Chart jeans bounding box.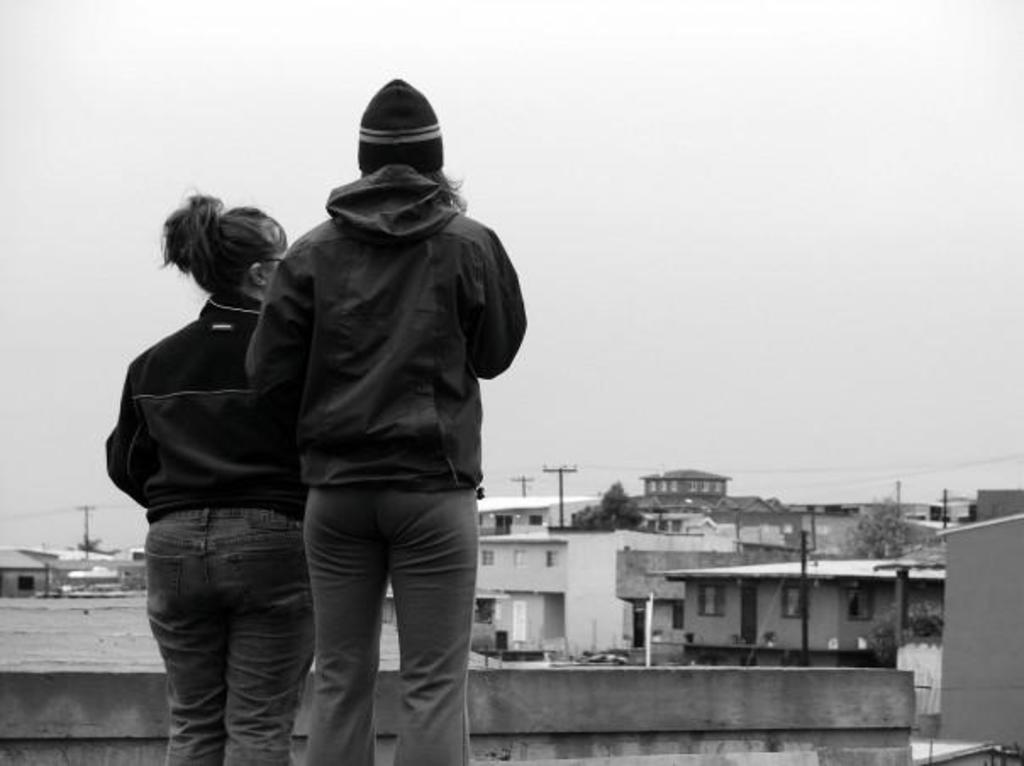
Charted: [x1=147, y1=507, x2=314, y2=764].
